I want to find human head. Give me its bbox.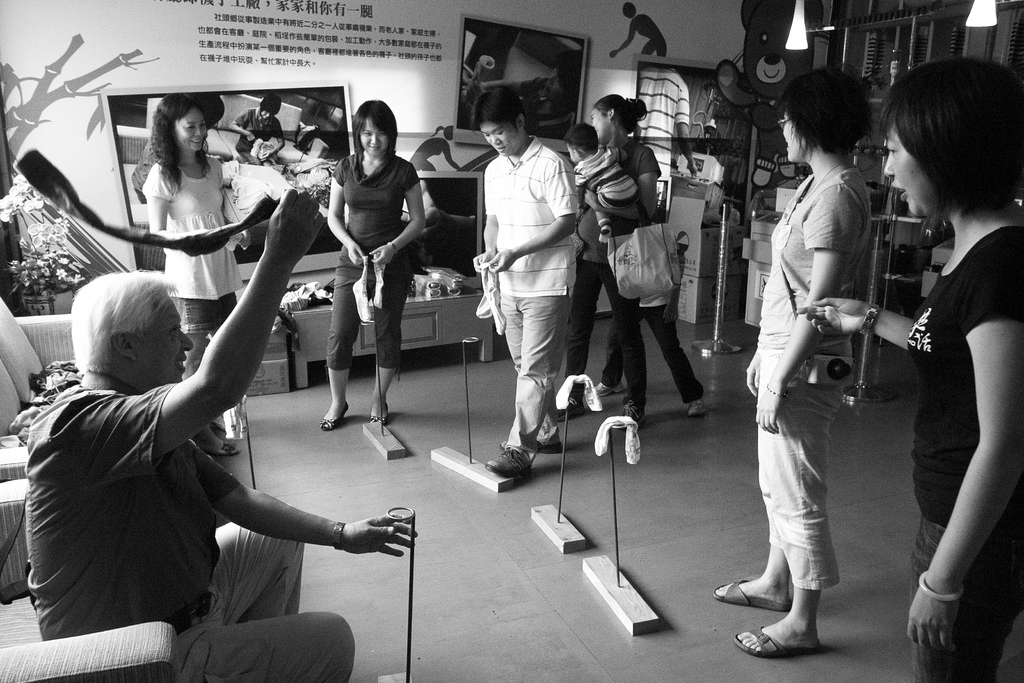
left=623, top=0, right=639, bottom=21.
